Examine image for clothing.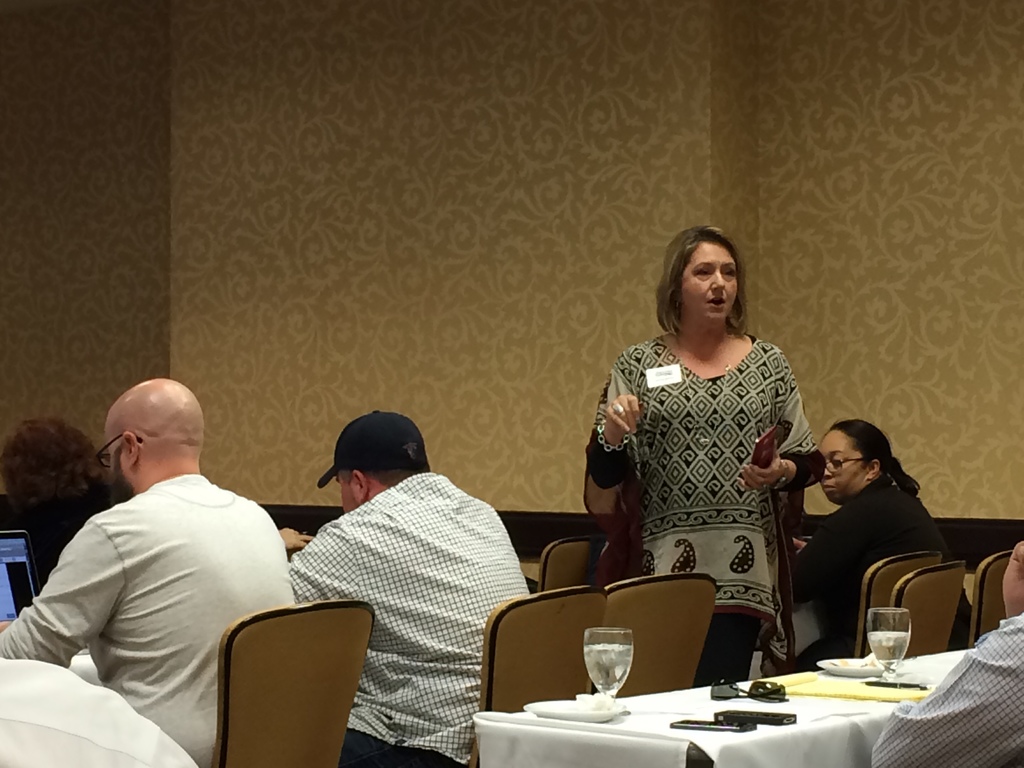
Examination result: x1=784 y1=465 x2=972 y2=679.
